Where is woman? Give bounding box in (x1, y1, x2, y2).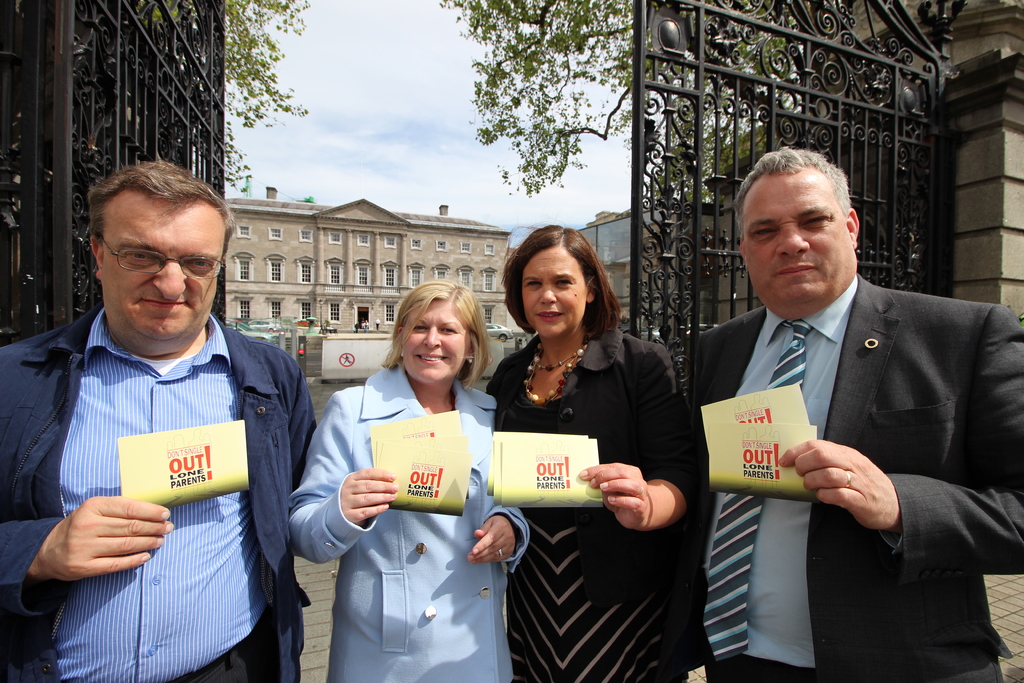
(485, 201, 693, 682).
